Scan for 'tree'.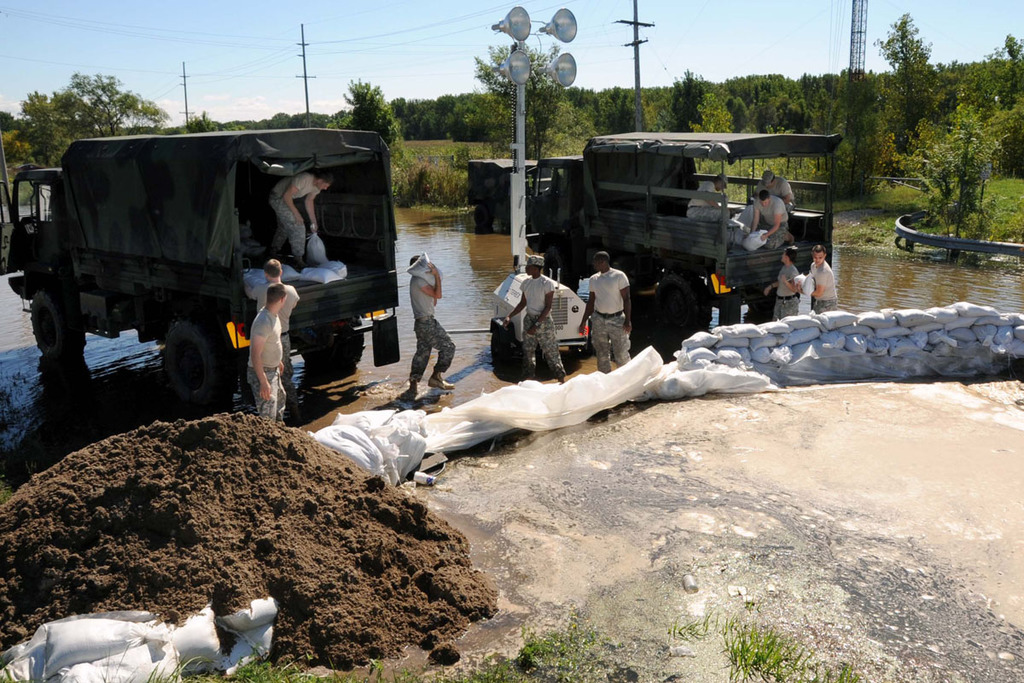
Scan result: <region>22, 70, 150, 160</region>.
